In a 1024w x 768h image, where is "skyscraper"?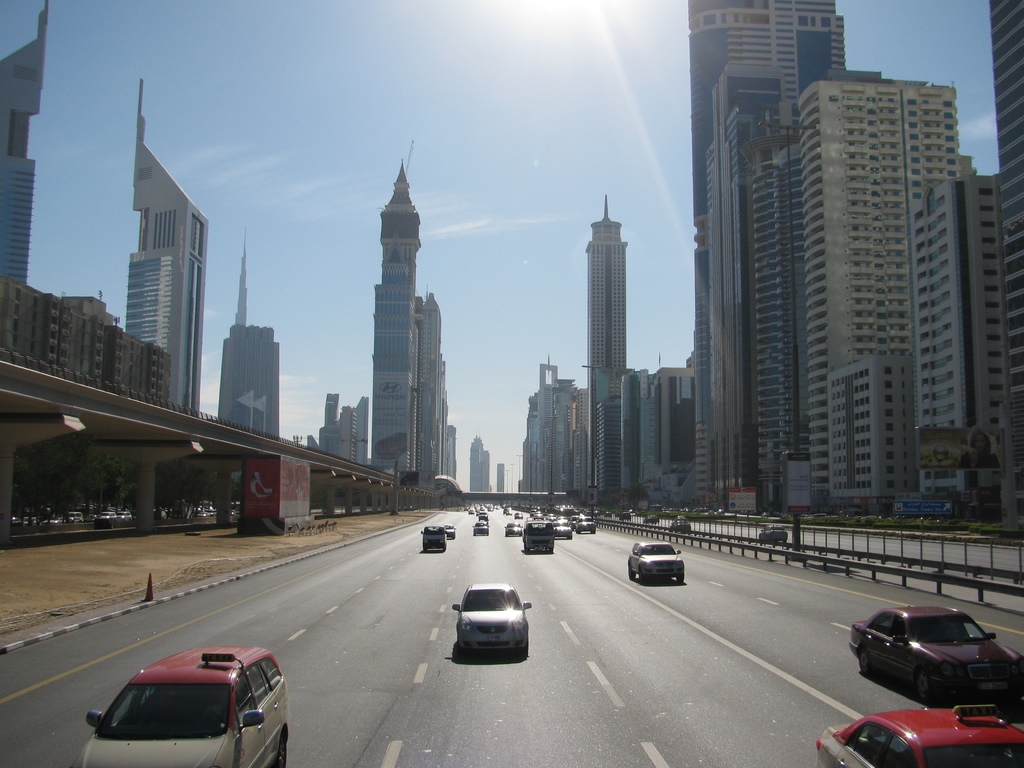
989 0 1023 520.
